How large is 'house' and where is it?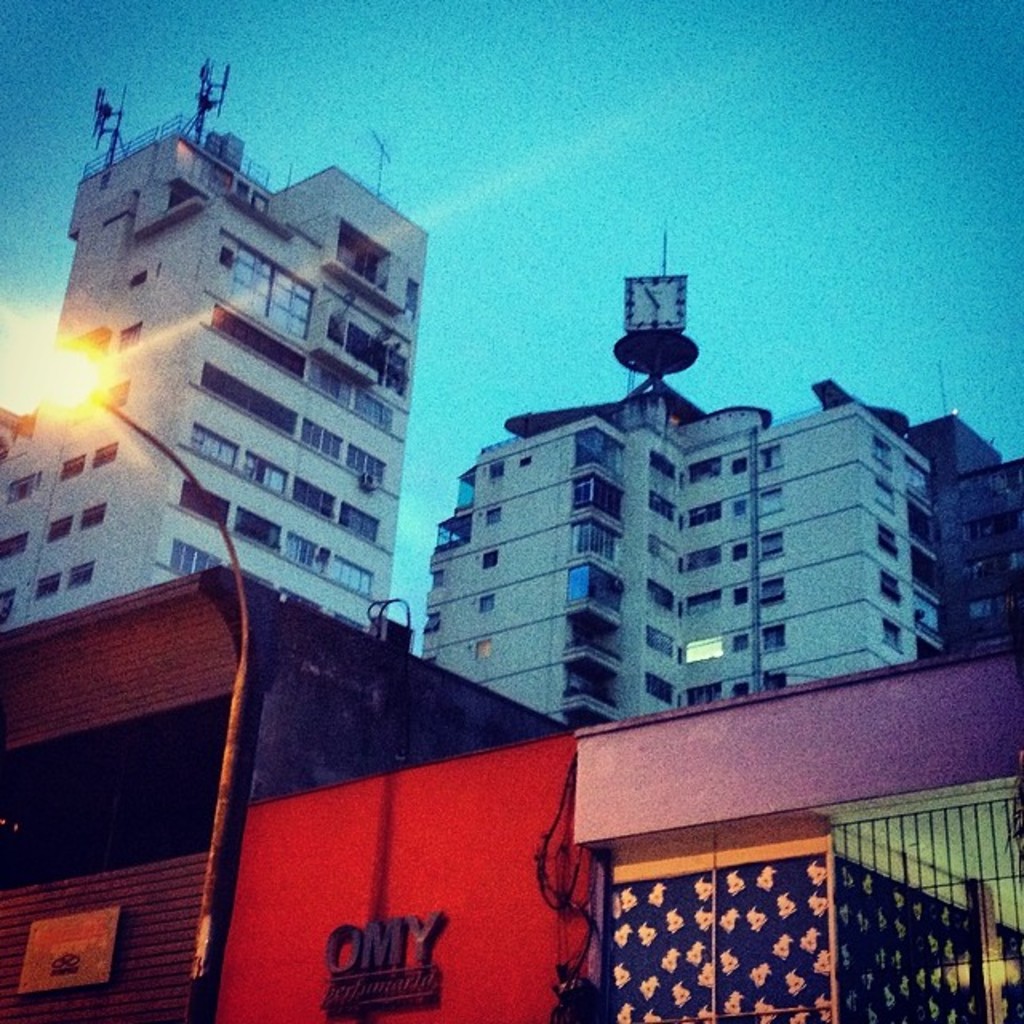
Bounding box: (371,293,992,746).
